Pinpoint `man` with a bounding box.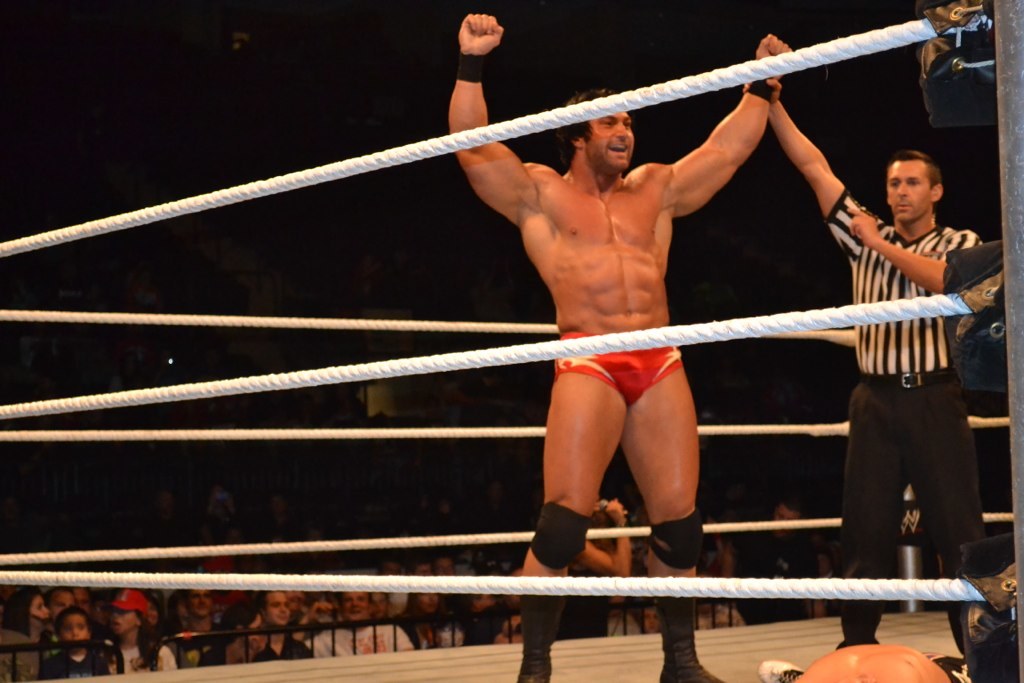
left=44, top=583, right=78, bottom=651.
